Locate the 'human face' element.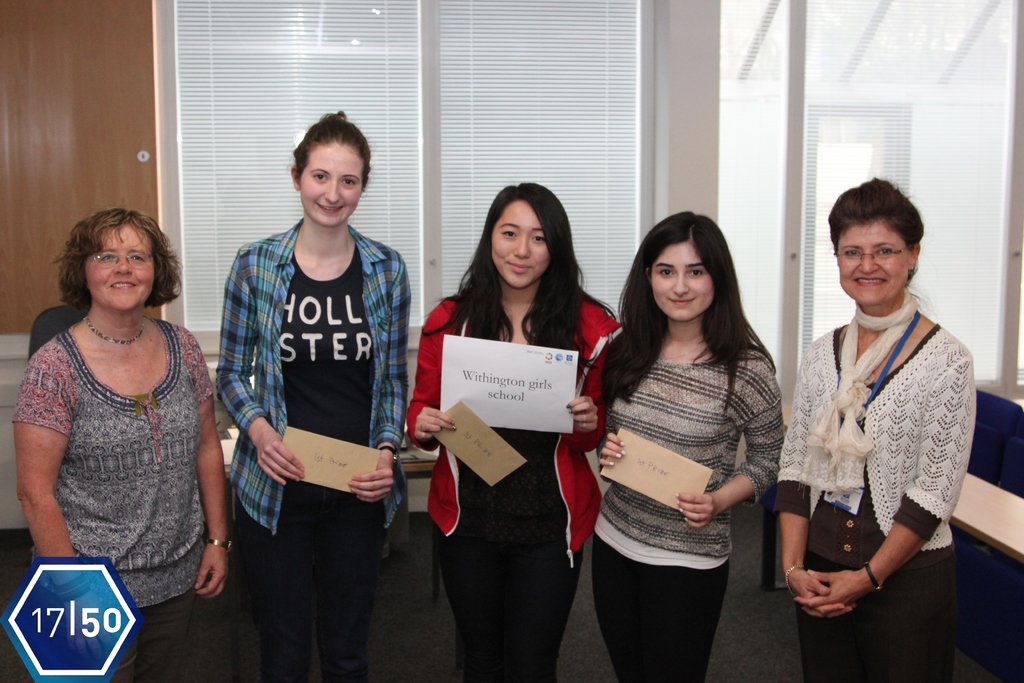
Element bbox: 301, 138, 359, 227.
